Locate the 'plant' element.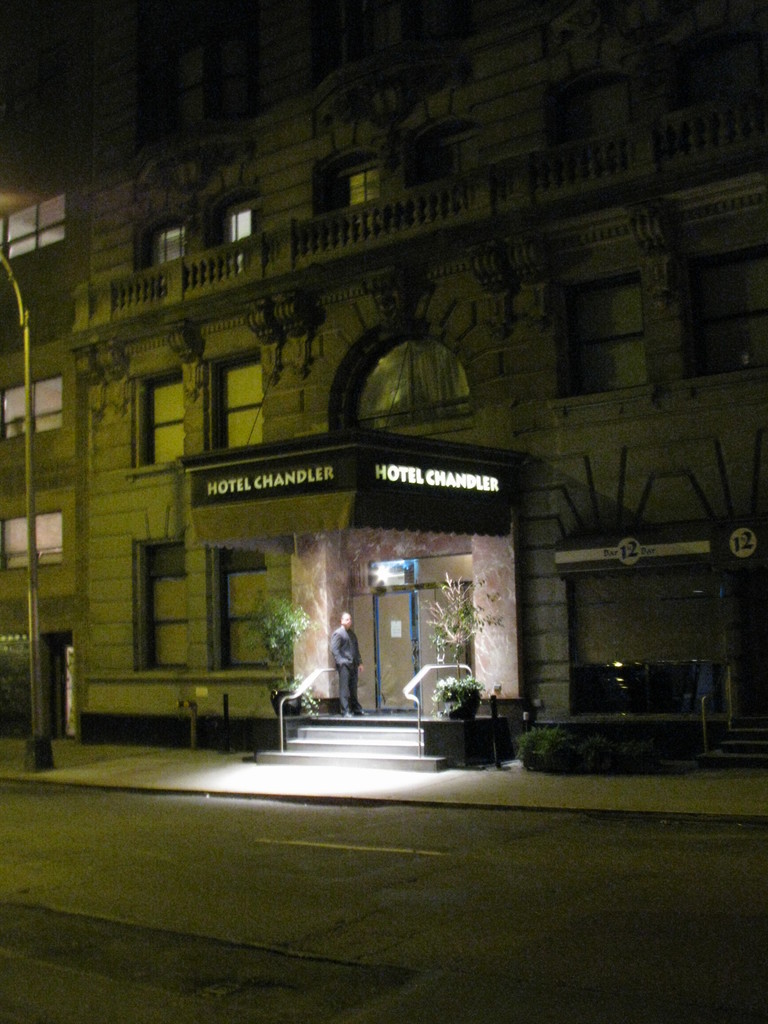
Element bbox: [x1=561, y1=736, x2=623, y2=781].
